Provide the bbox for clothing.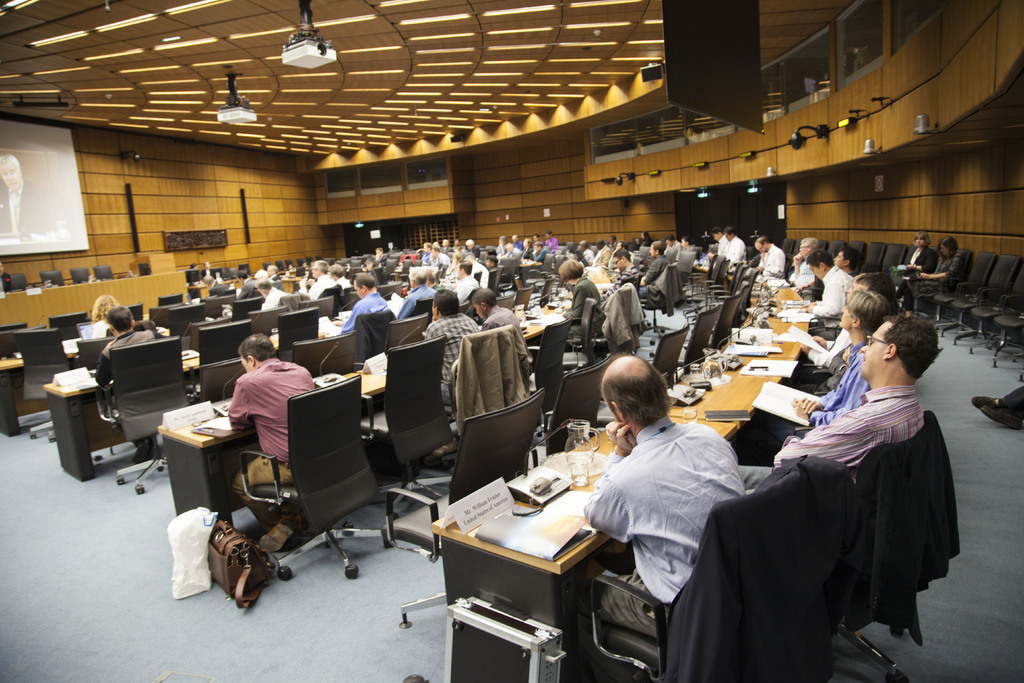
region(561, 281, 600, 348).
